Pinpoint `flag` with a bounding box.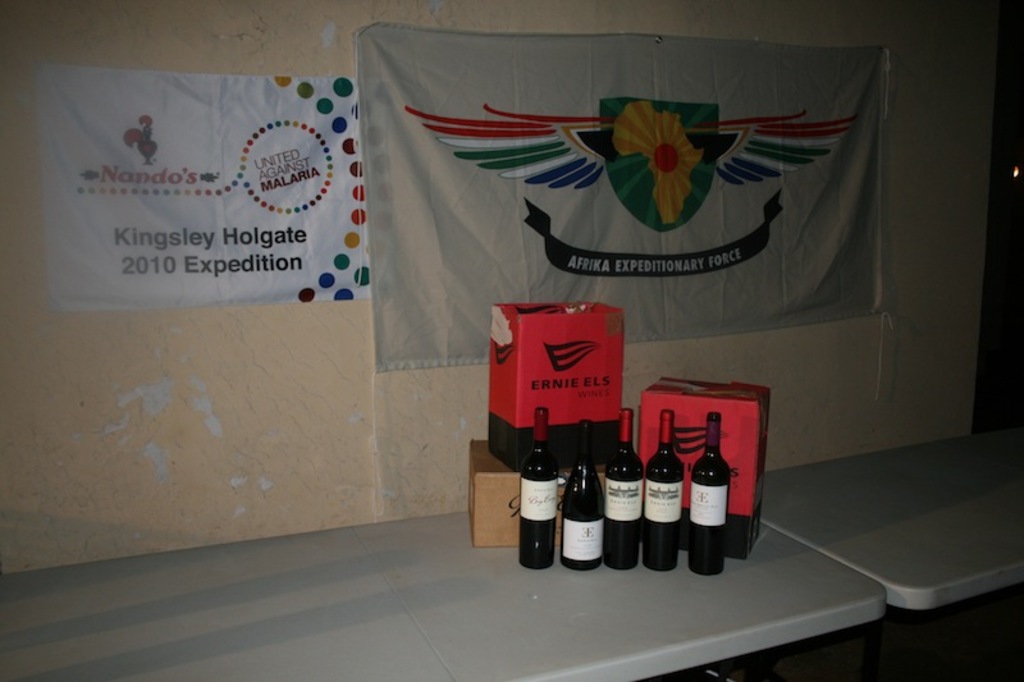
crop(351, 23, 891, 370).
